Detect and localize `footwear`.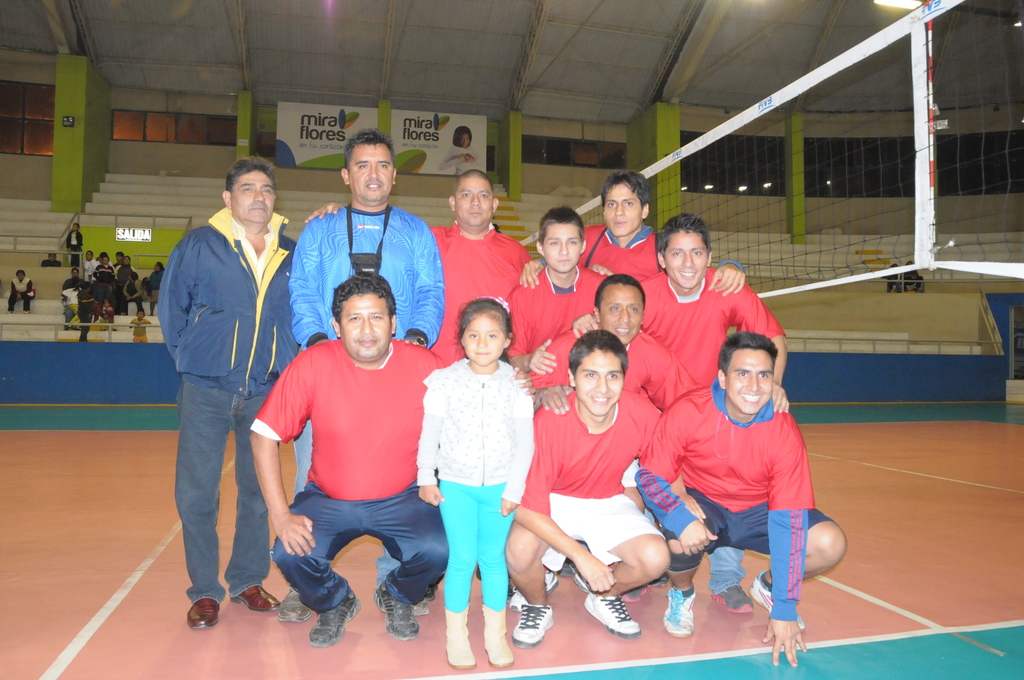
Localized at (left=374, top=583, right=419, bottom=643).
